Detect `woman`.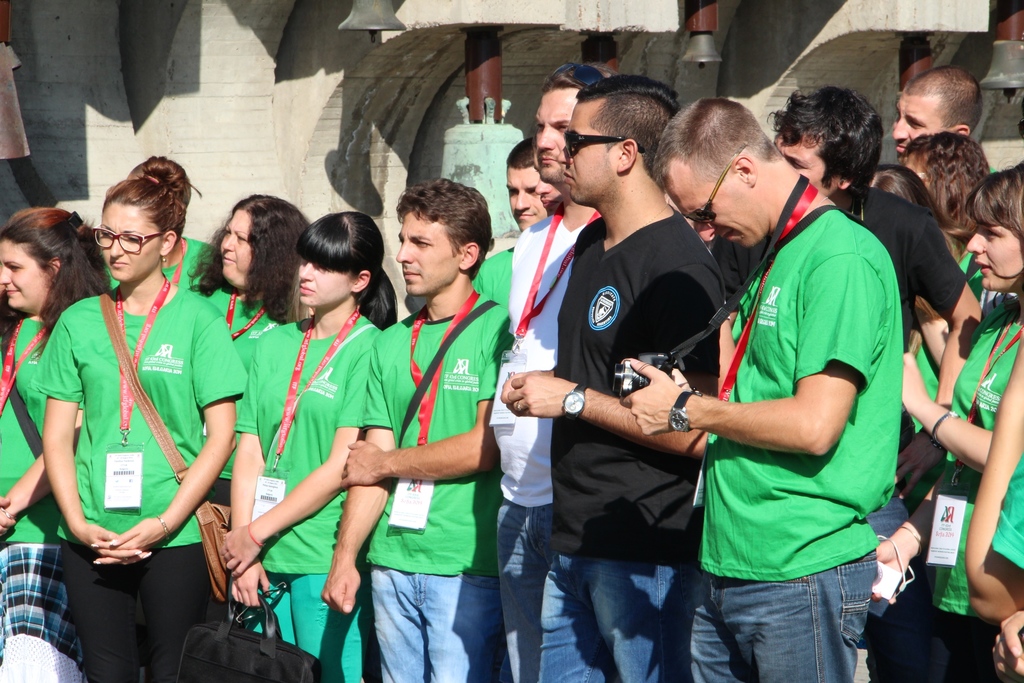
Detected at detection(185, 191, 314, 623).
